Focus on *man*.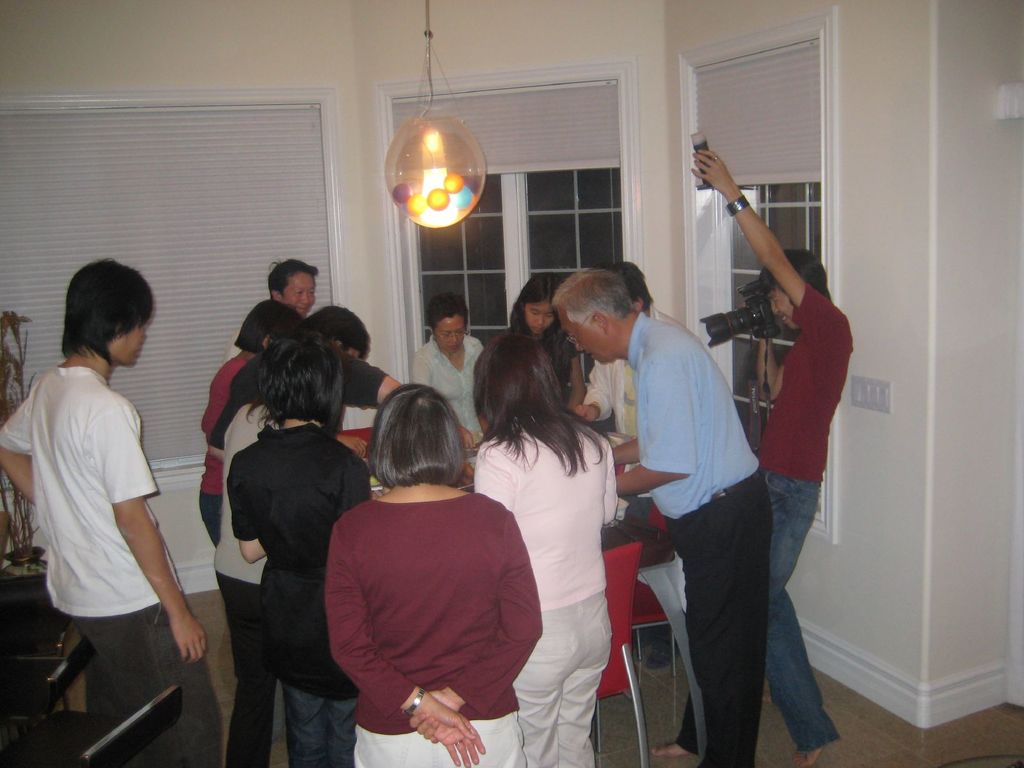
Focused at {"left": 21, "top": 236, "right": 206, "bottom": 749}.
